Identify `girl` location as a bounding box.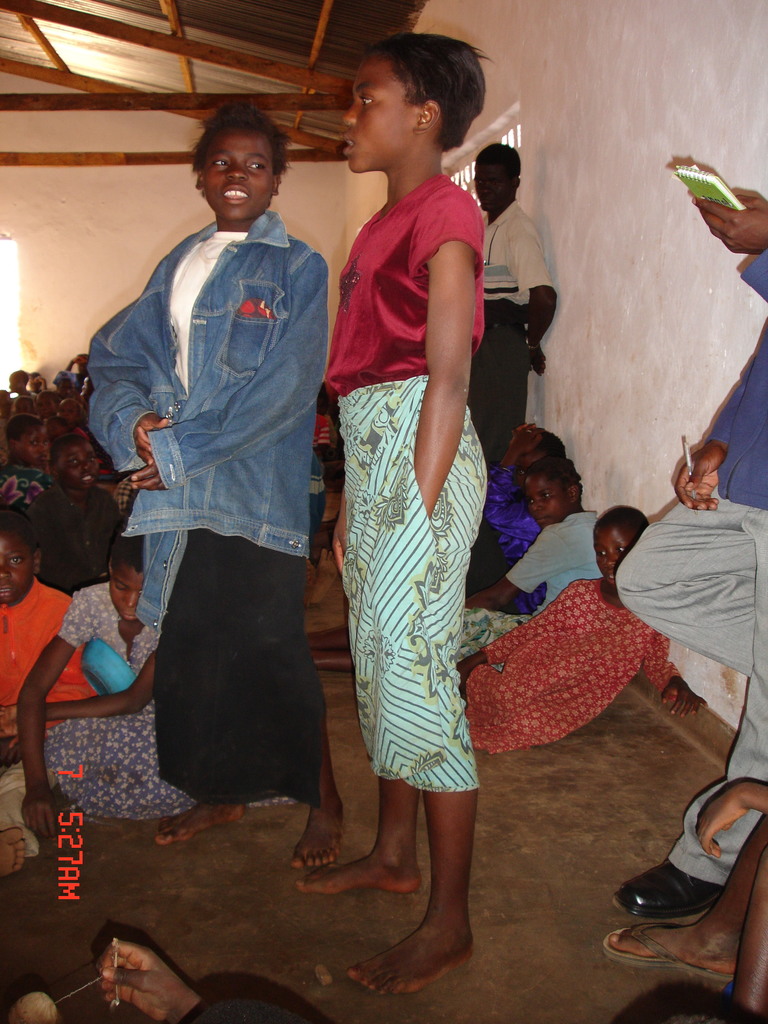
region(12, 536, 296, 838).
